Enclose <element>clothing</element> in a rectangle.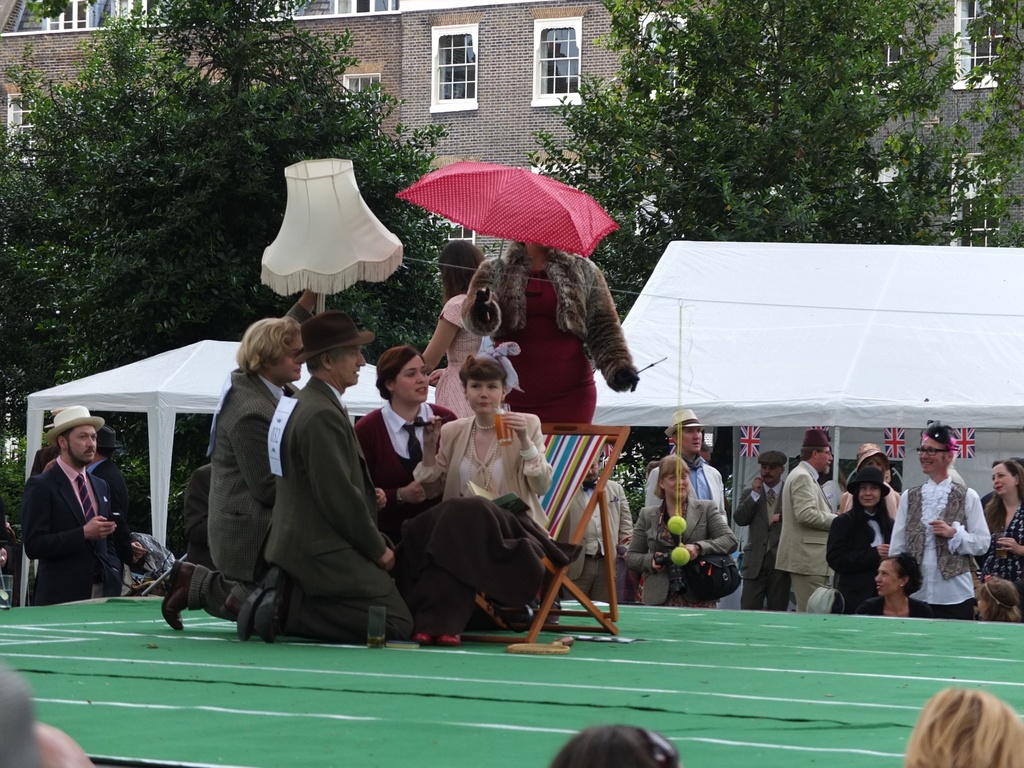
(887,477,995,620).
